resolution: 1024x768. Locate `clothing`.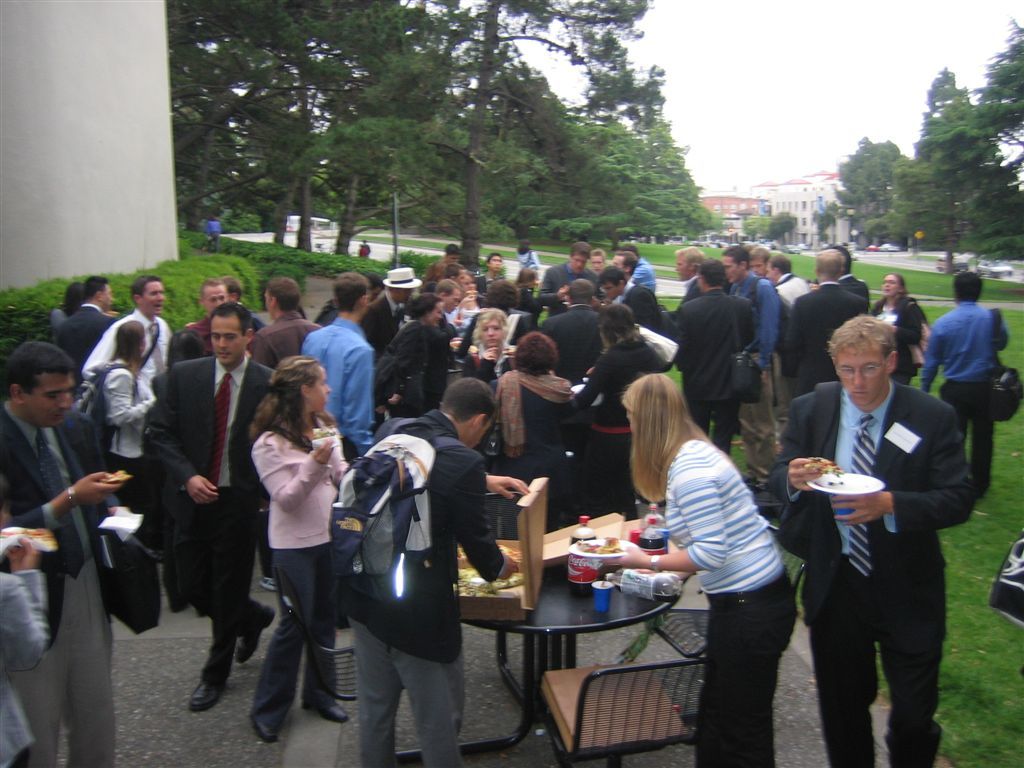
locate(474, 268, 498, 299).
